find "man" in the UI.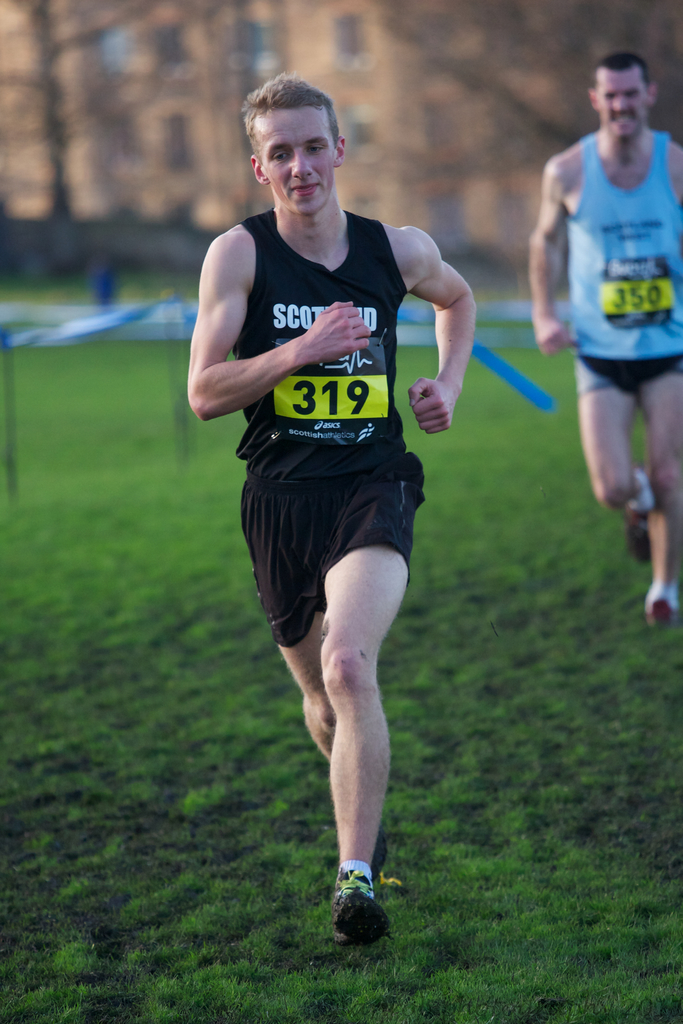
UI element at x1=520 y1=41 x2=682 y2=632.
